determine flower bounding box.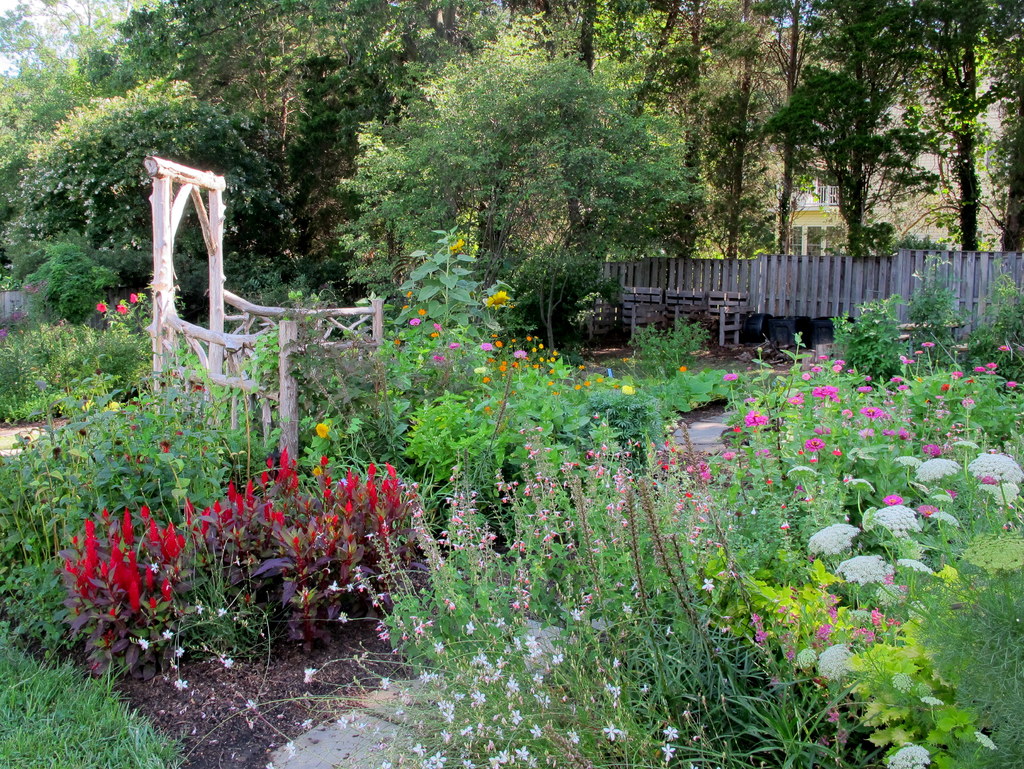
Determined: Rect(480, 293, 511, 309).
